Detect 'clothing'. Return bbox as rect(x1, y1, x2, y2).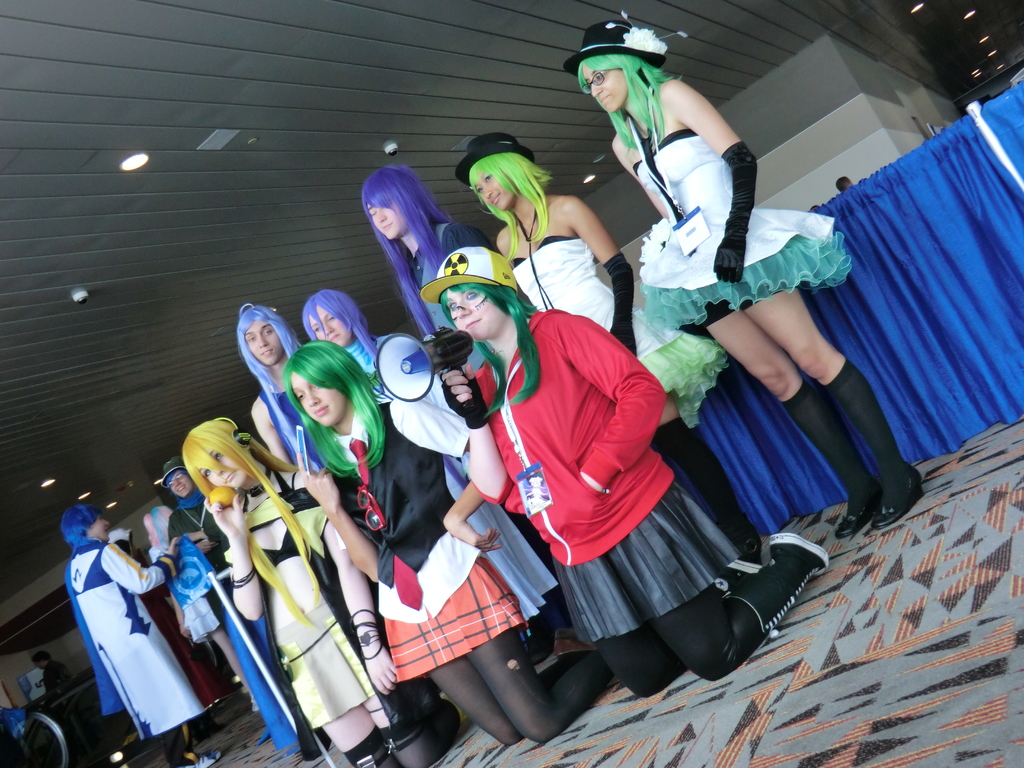
rect(144, 534, 223, 647).
